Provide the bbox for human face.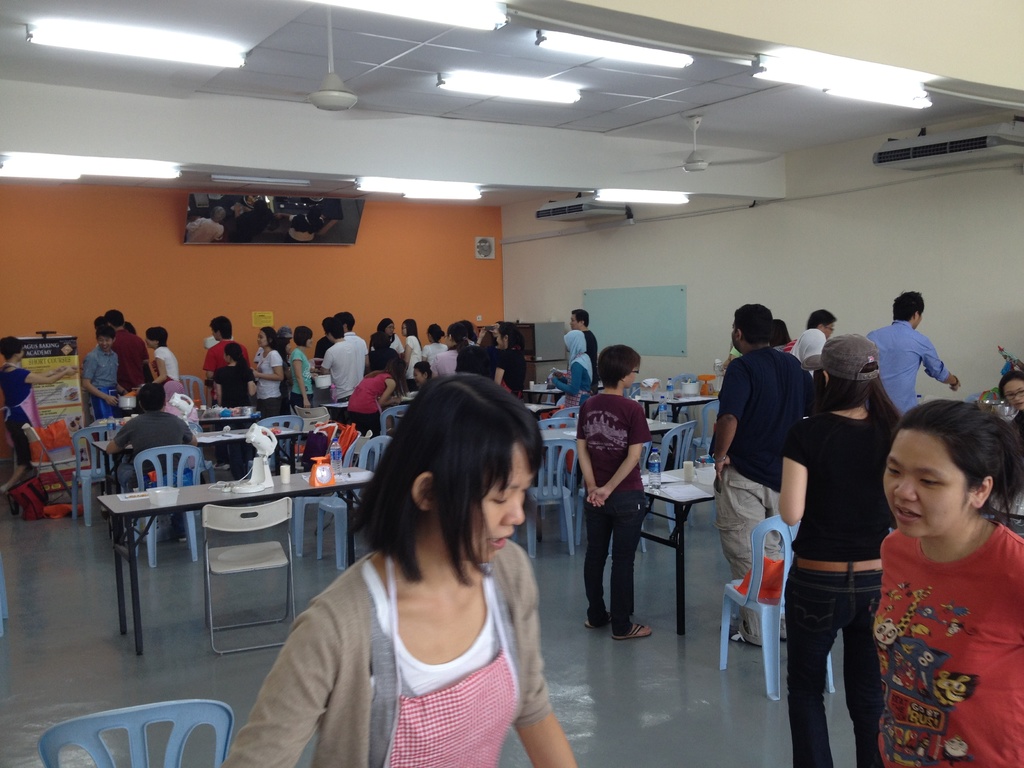
256,329,268,346.
